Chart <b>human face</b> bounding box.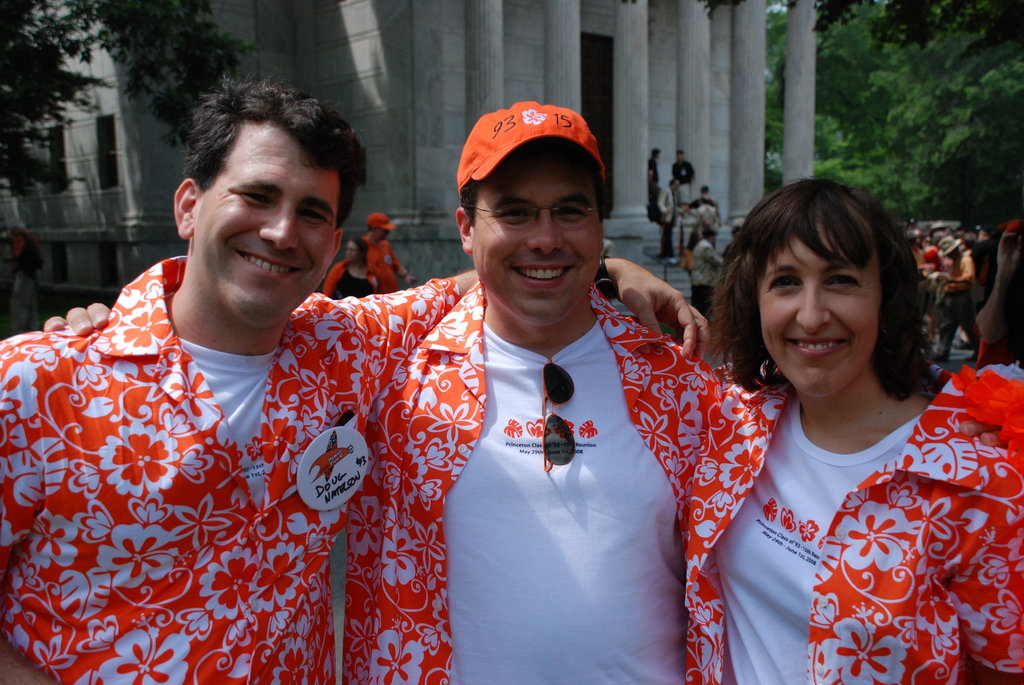
Charted: (x1=344, y1=240, x2=364, y2=267).
